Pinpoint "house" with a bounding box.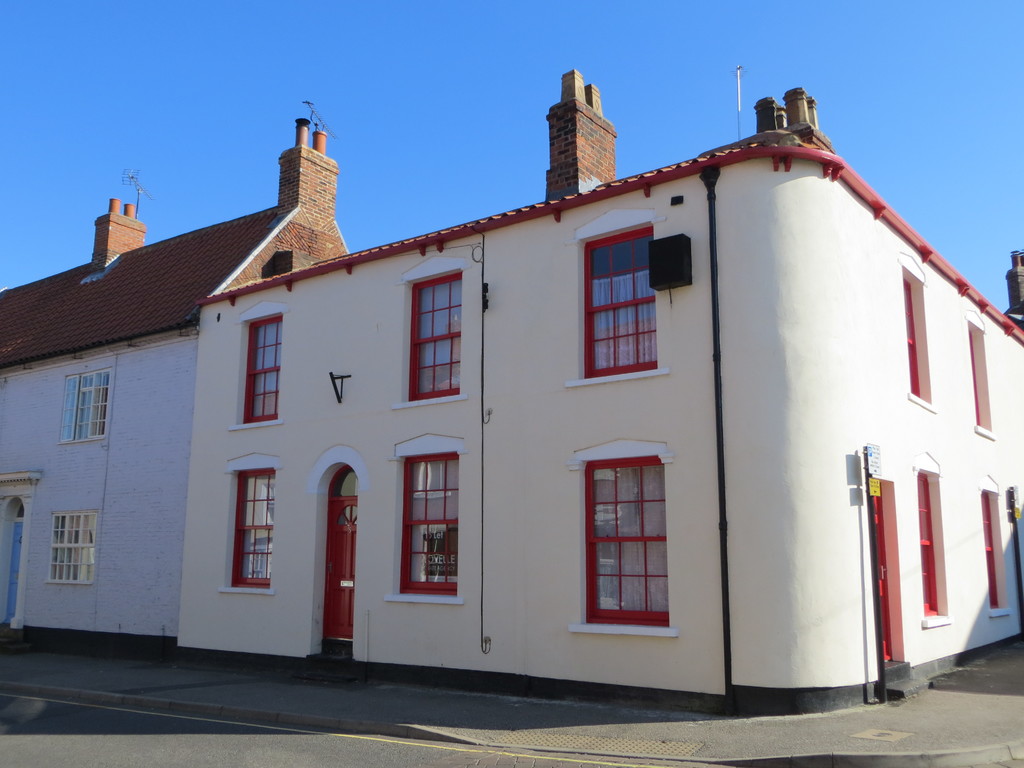
0, 65, 1023, 716.
